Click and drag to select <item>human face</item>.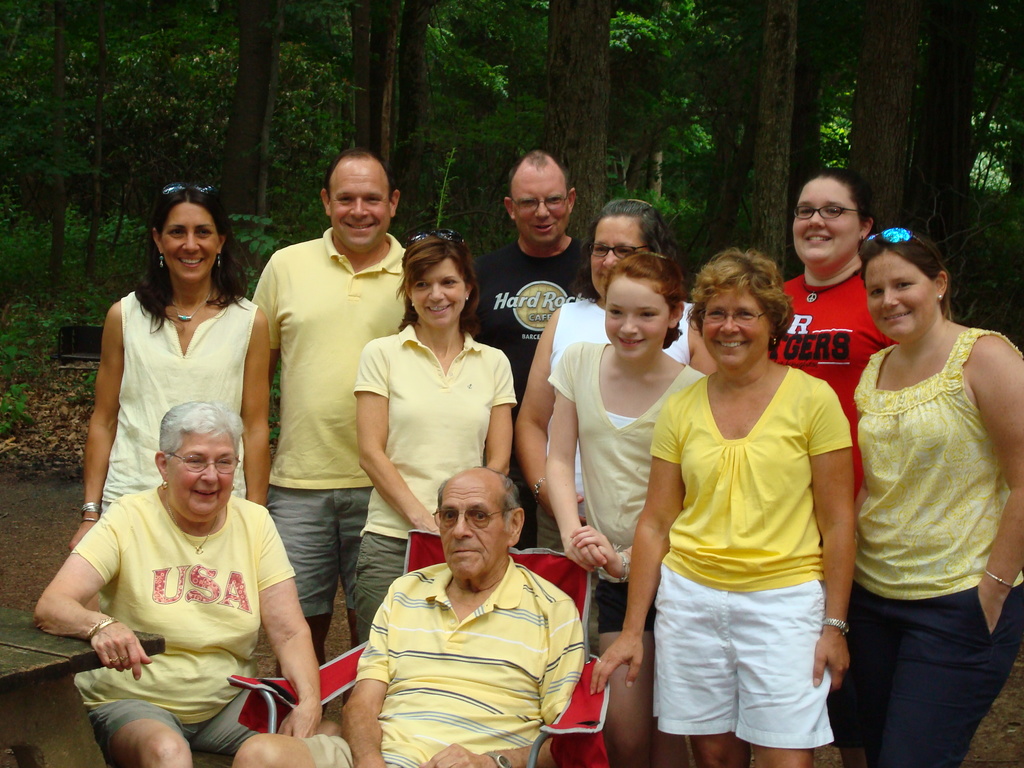
Selection: crop(156, 207, 216, 284).
